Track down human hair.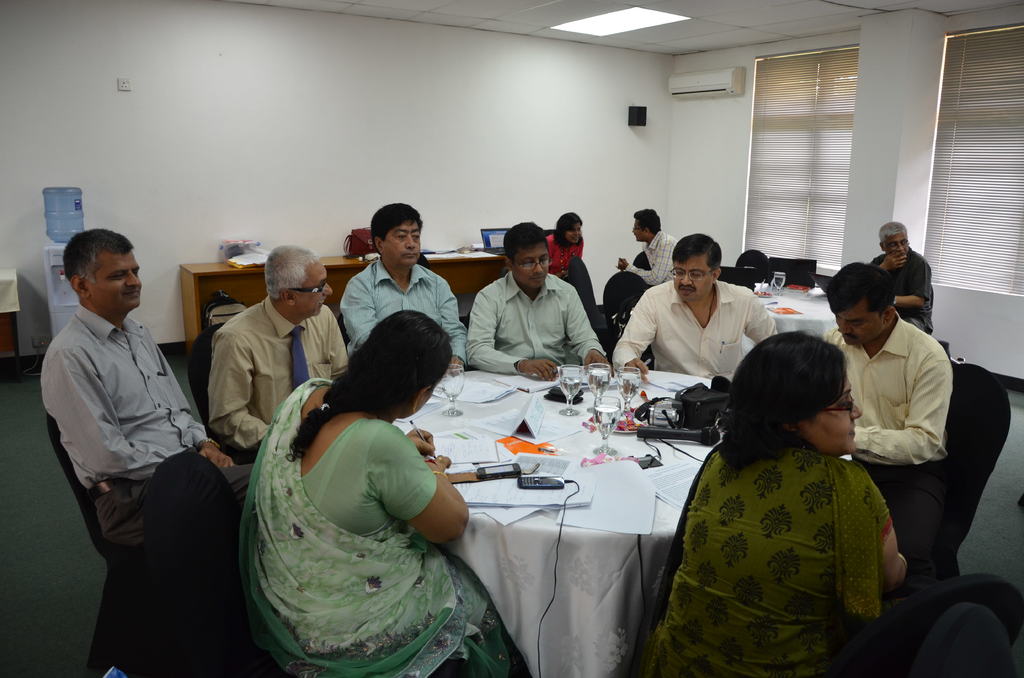
Tracked to detection(671, 231, 723, 276).
